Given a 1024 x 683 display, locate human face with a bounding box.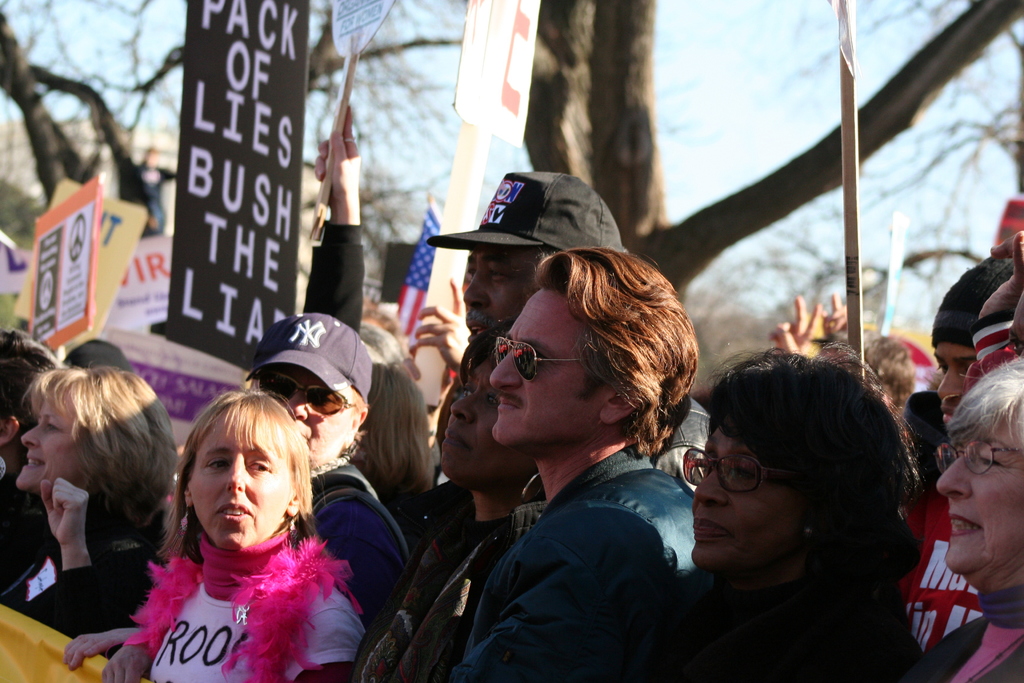
Located: locate(495, 295, 601, 445).
